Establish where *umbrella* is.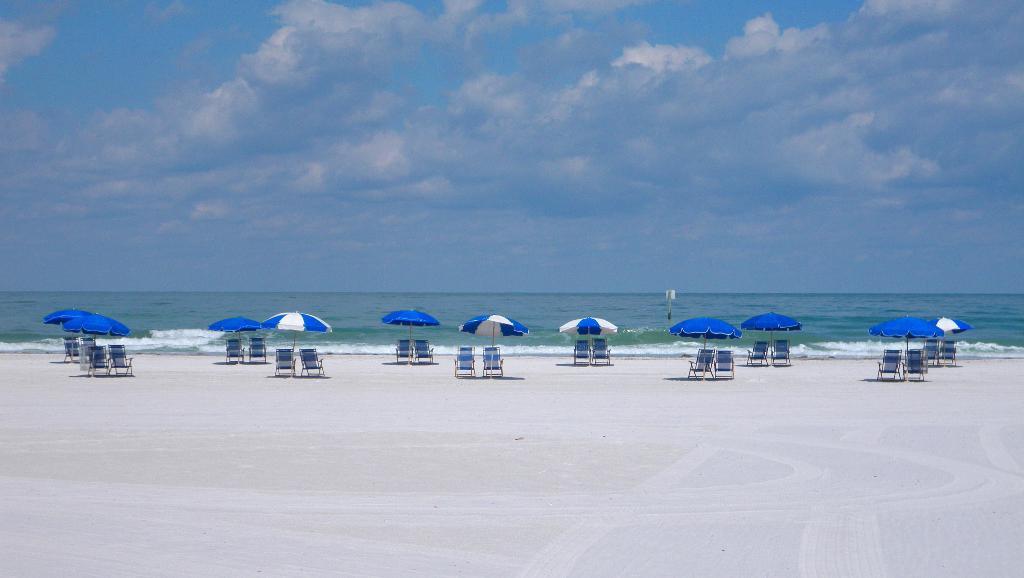
Established at bbox=(45, 307, 90, 341).
